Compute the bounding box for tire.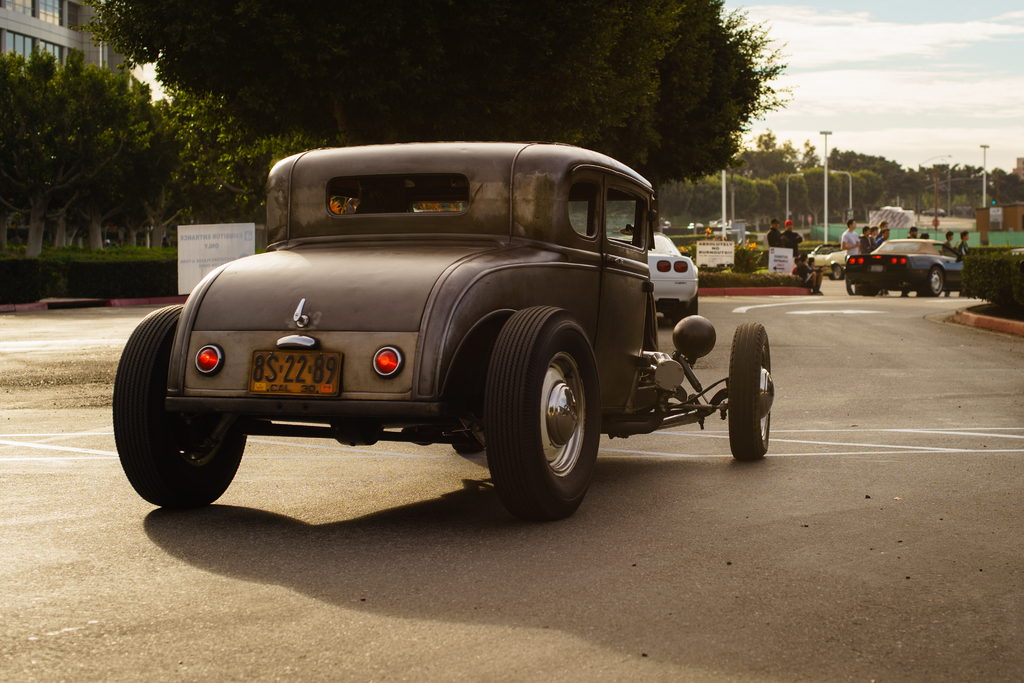
rect(675, 295, 696, 323).
